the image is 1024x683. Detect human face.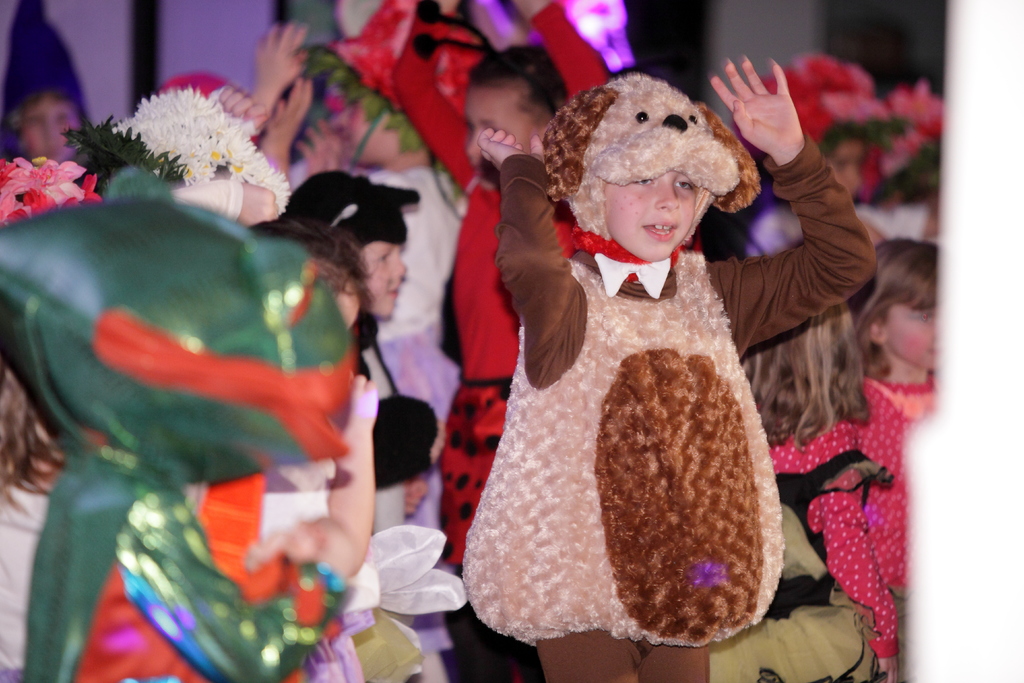
Detection: 828/141/861/197.
